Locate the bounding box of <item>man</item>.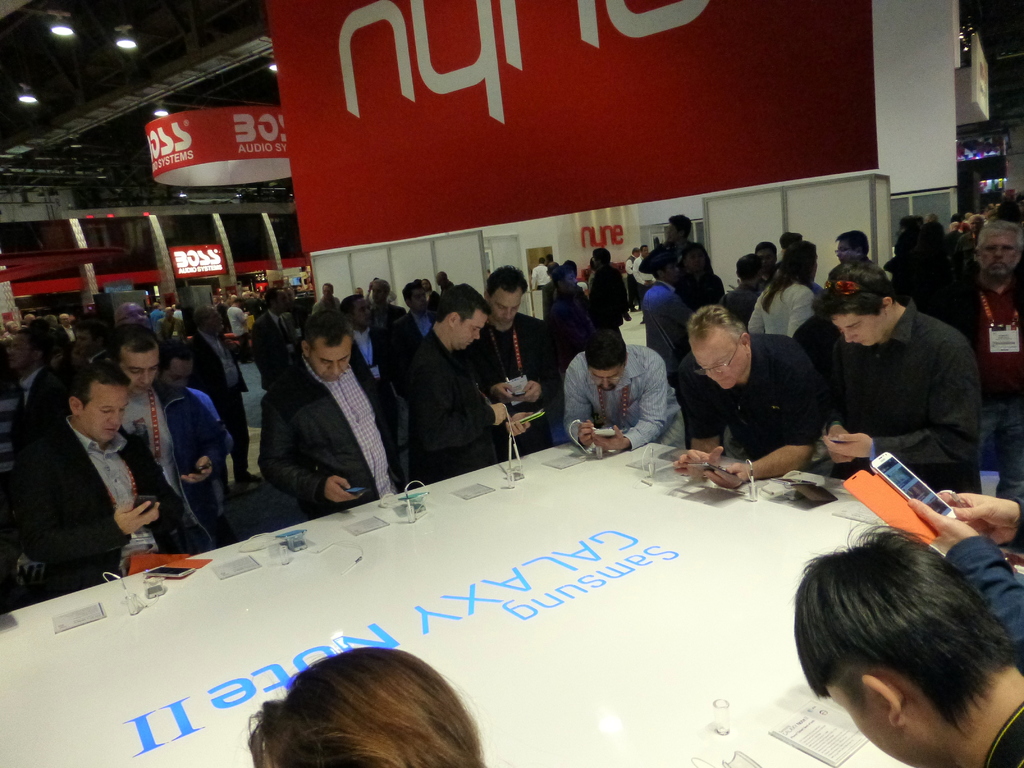
Bounding box: locate(952, 216, 1023, 542).
